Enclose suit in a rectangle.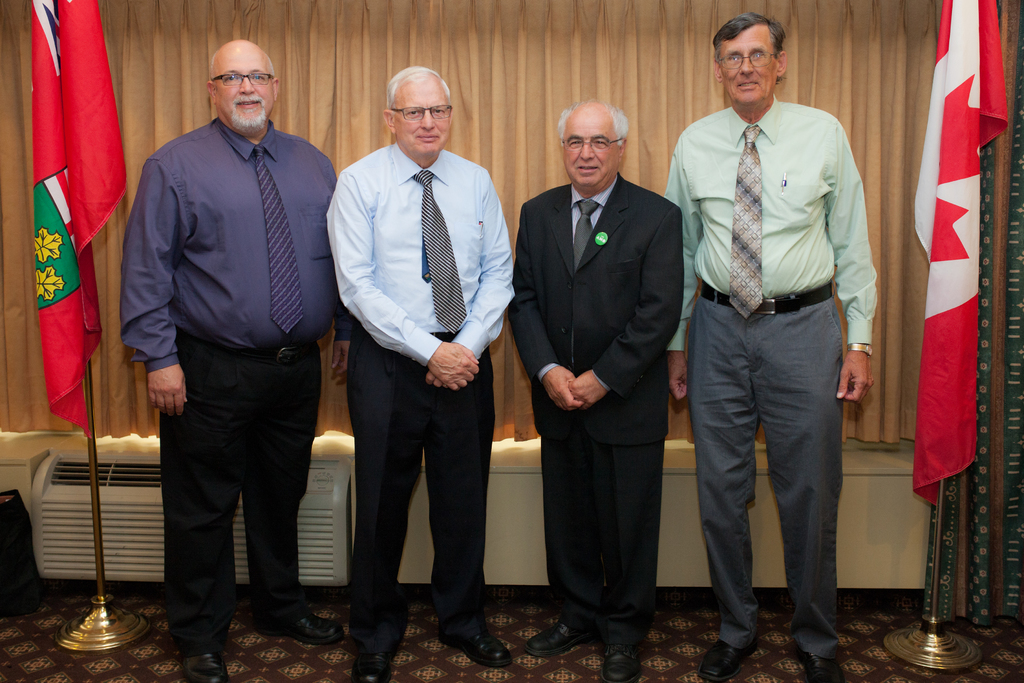
box=[521, 96, 693, 646].
